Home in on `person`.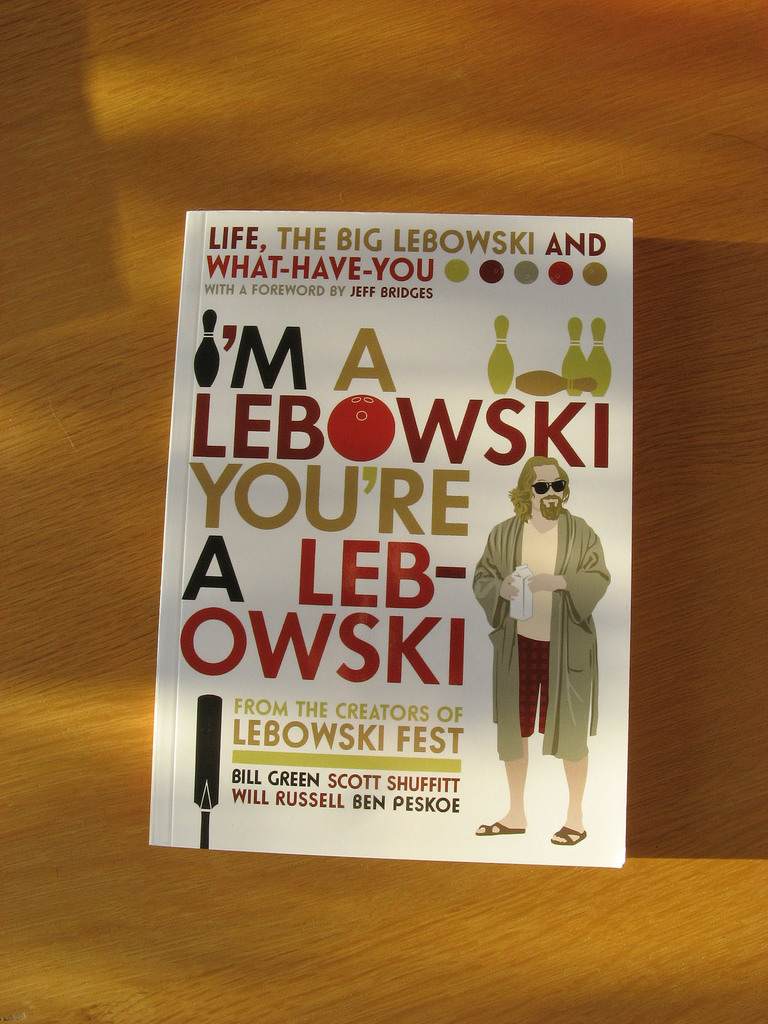
Homed in at 483 436 609 840.
